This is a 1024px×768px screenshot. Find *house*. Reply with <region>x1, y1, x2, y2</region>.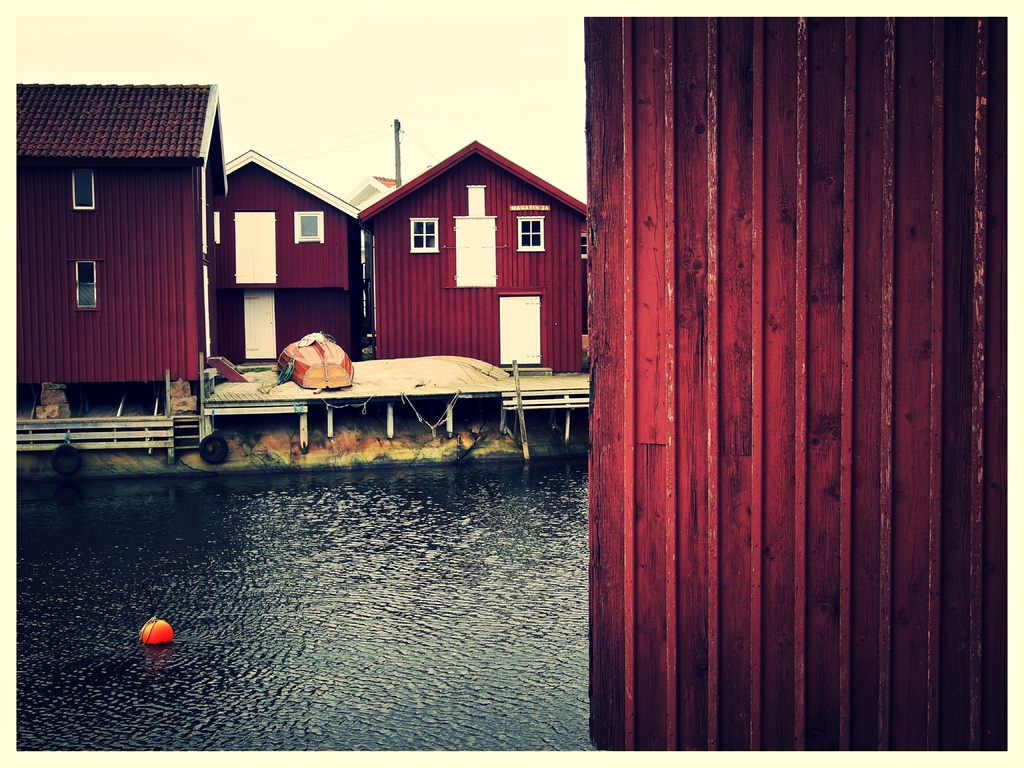
<region>356, 140, 589, 375</region>.
